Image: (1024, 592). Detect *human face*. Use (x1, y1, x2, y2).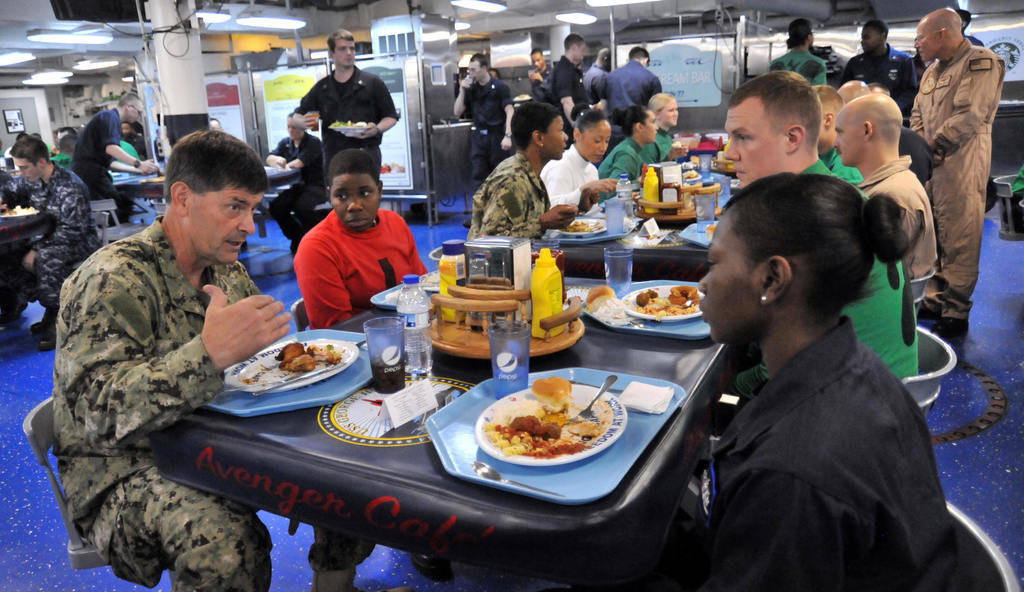
(332, 177, 380, 233).
